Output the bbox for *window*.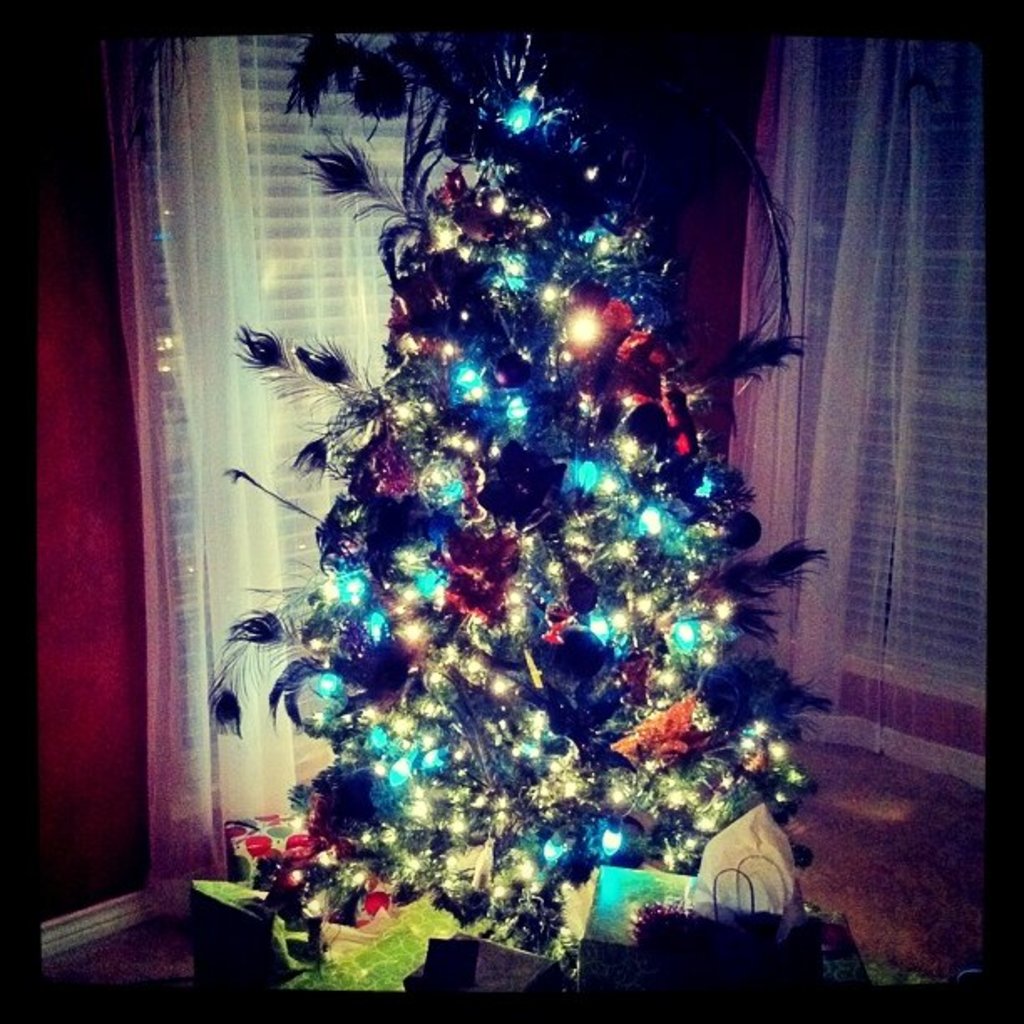
771 38 986 701.
